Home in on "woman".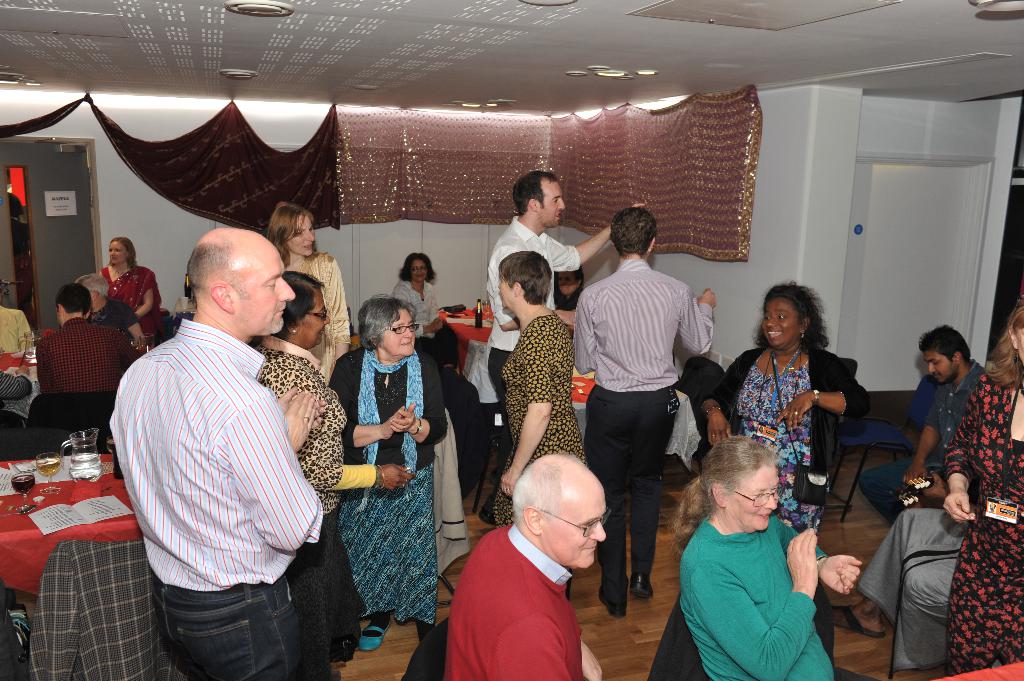
Homed in at 554,264,584,313.
